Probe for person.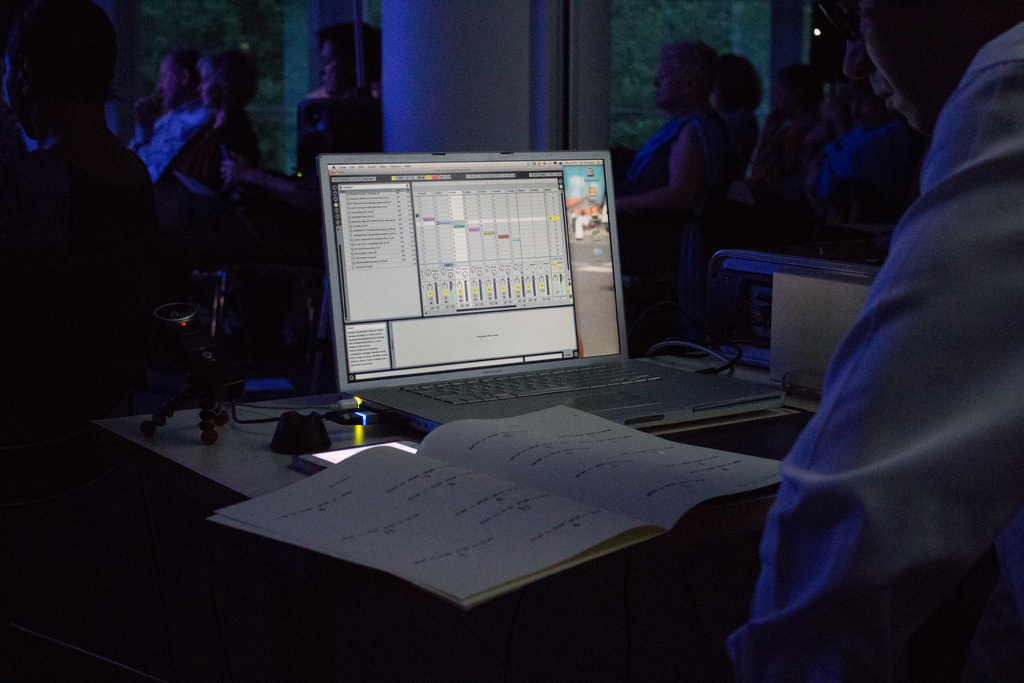
Probe result: bbox=(124, 45, 218, 182).
